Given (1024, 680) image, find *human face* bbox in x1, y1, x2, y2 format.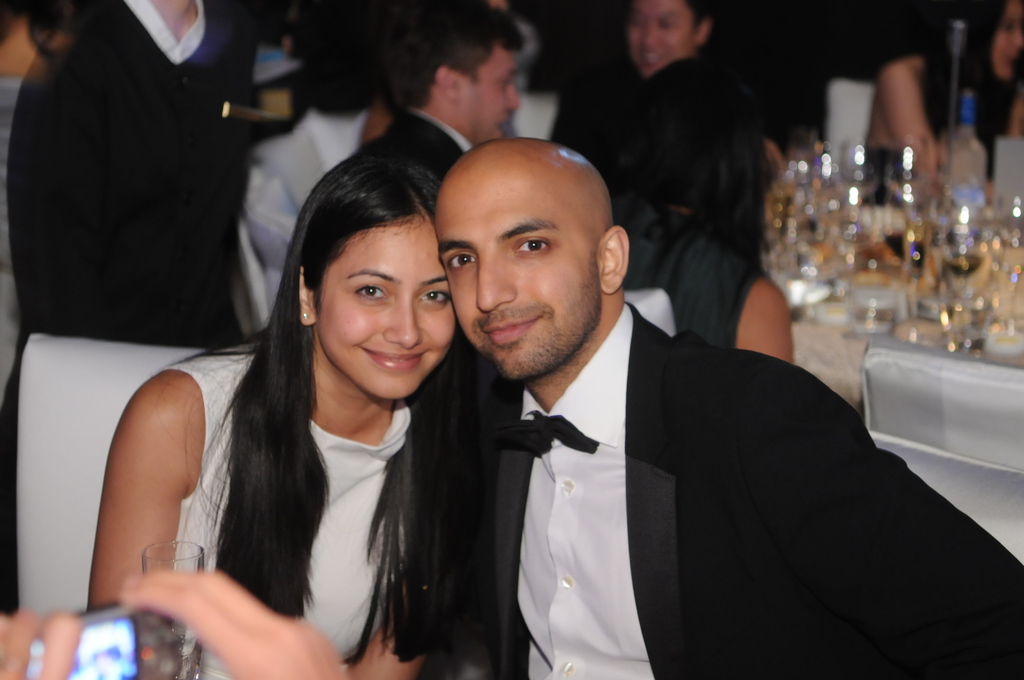
438, 174, 603, 380.
